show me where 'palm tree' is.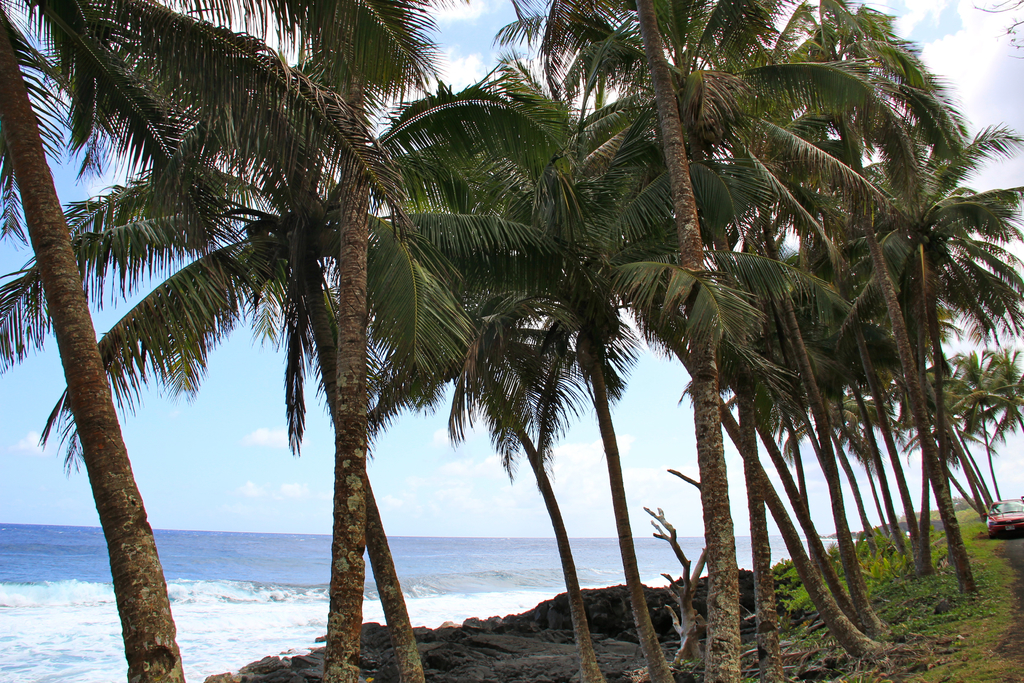
'palm tree' is at <box>36,120,566,682</box>.
